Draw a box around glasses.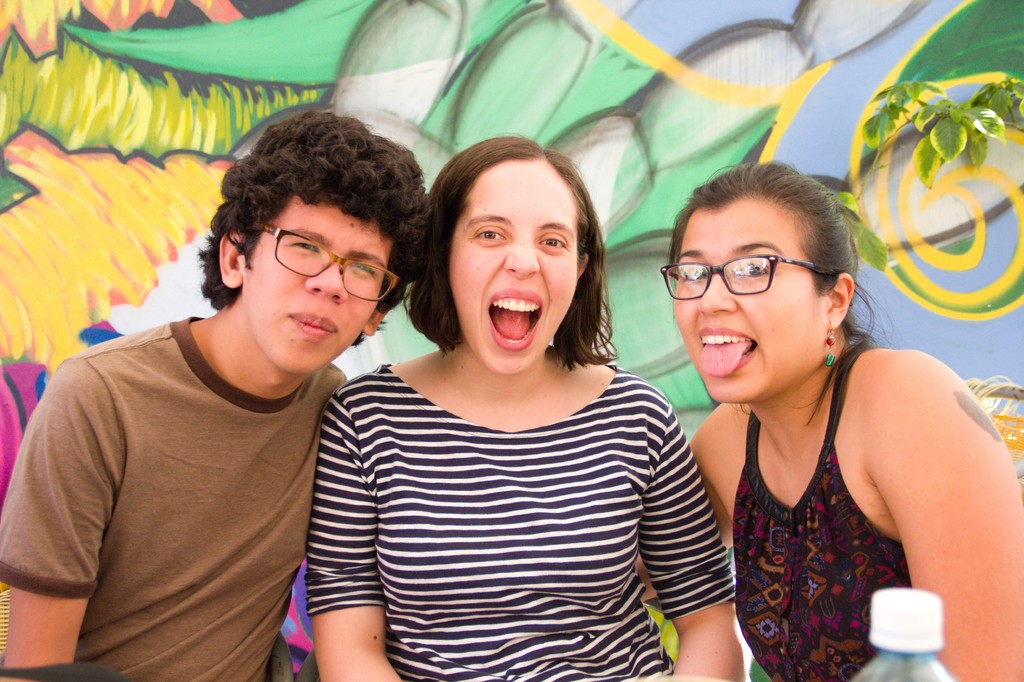
bbox=(248, 215, 405, 305).
